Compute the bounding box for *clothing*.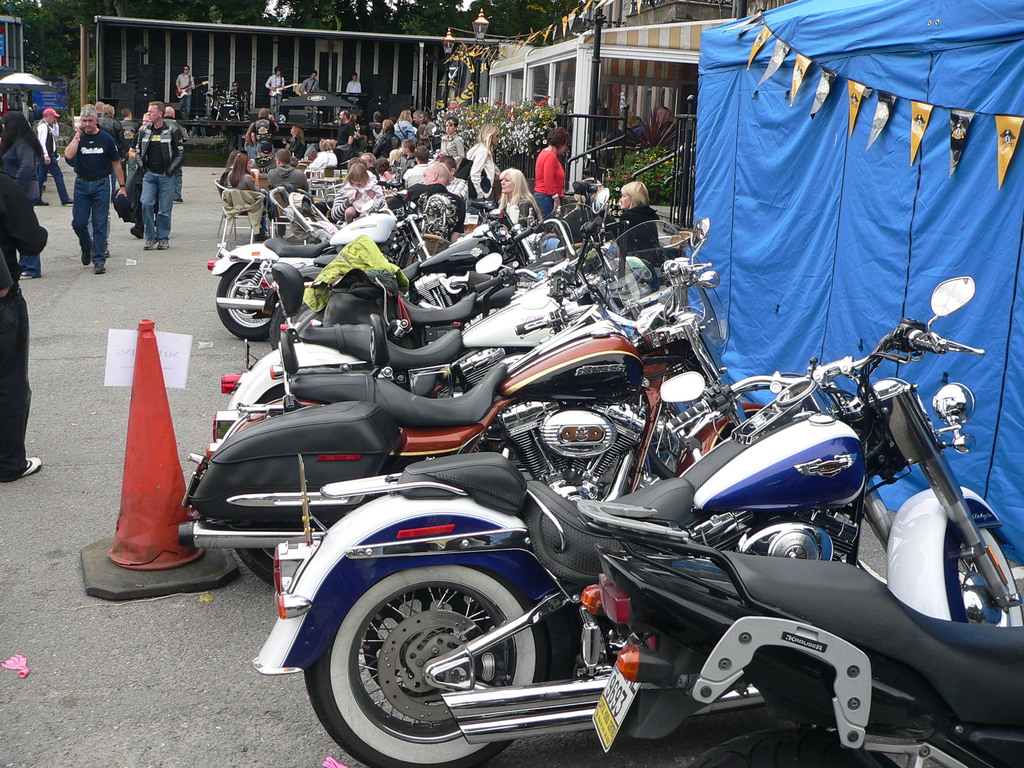
604/125/631/166.
